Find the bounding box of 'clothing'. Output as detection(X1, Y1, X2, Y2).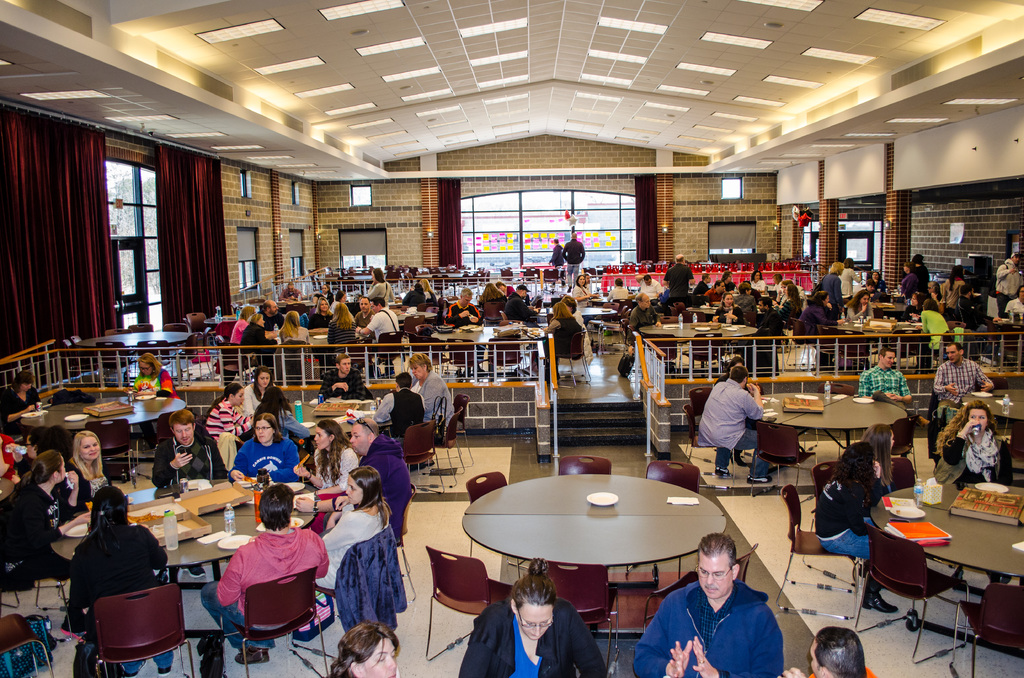
detection(54, 459, 80, 520).
